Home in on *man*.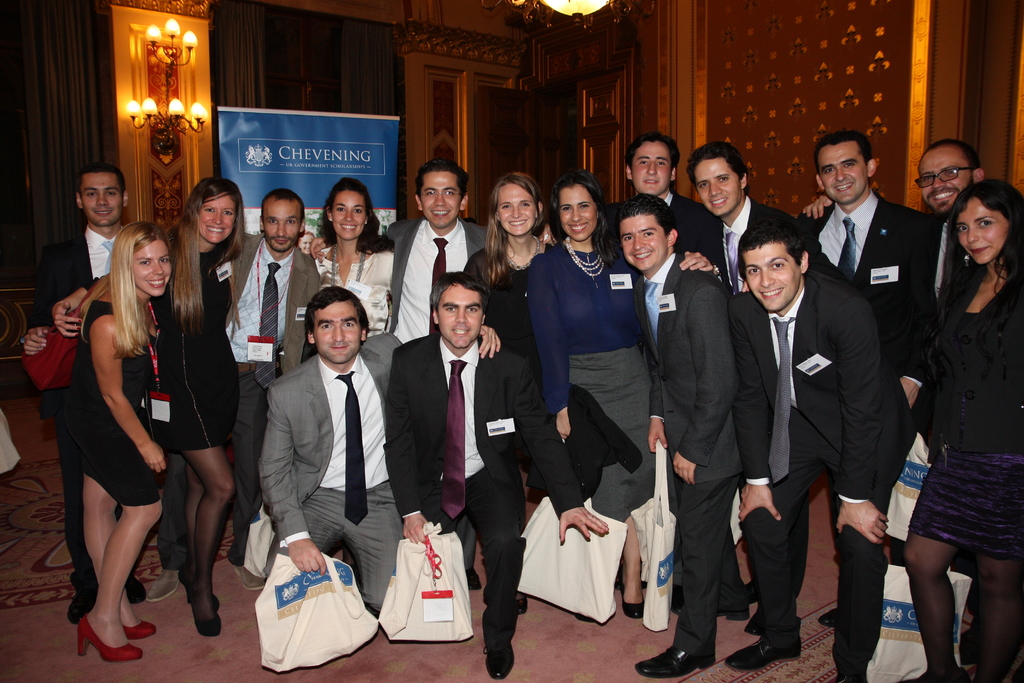
Homed in at 604/194/740/682.
